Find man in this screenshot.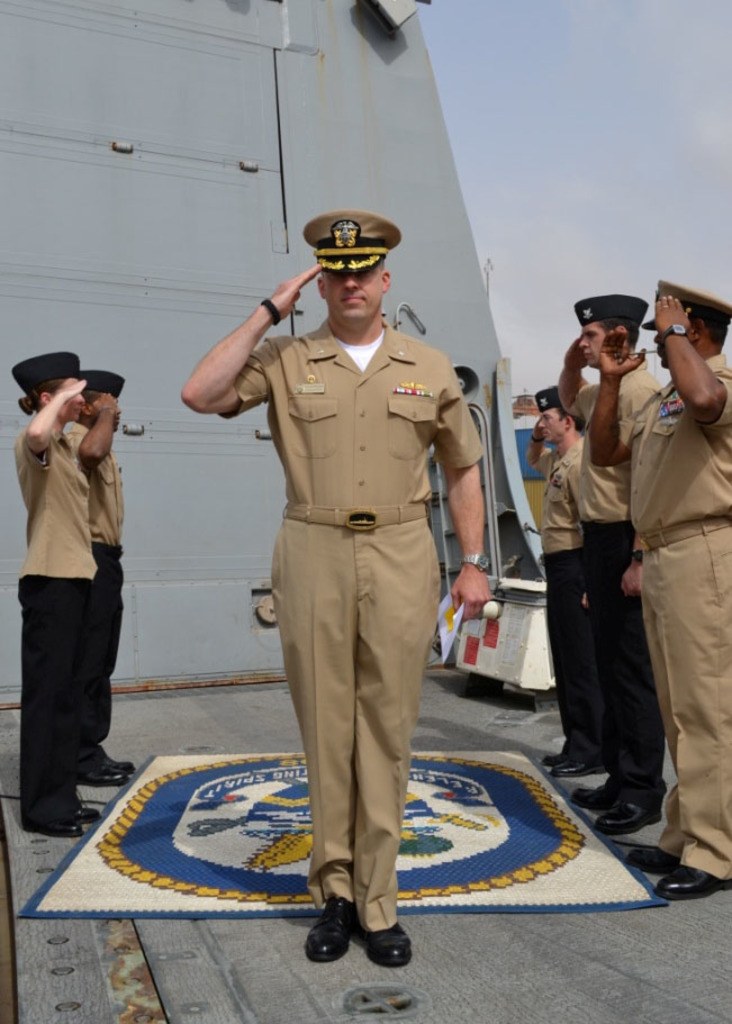
The bounding box for man is BBox(566, 293, 674, 844).
